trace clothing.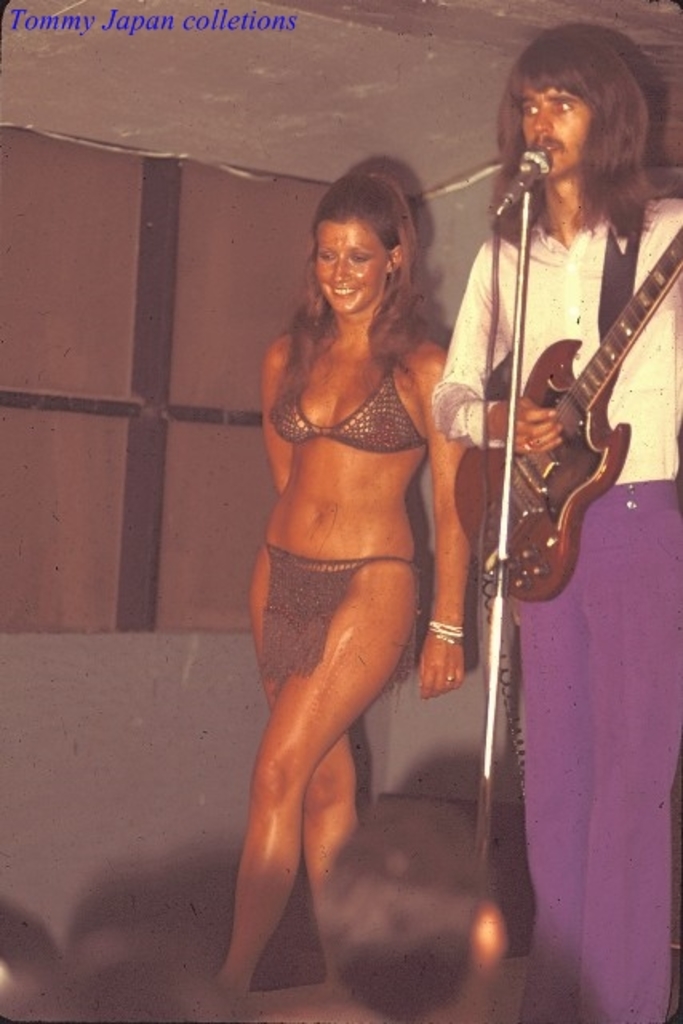
Traced to 262,344,429,442.
